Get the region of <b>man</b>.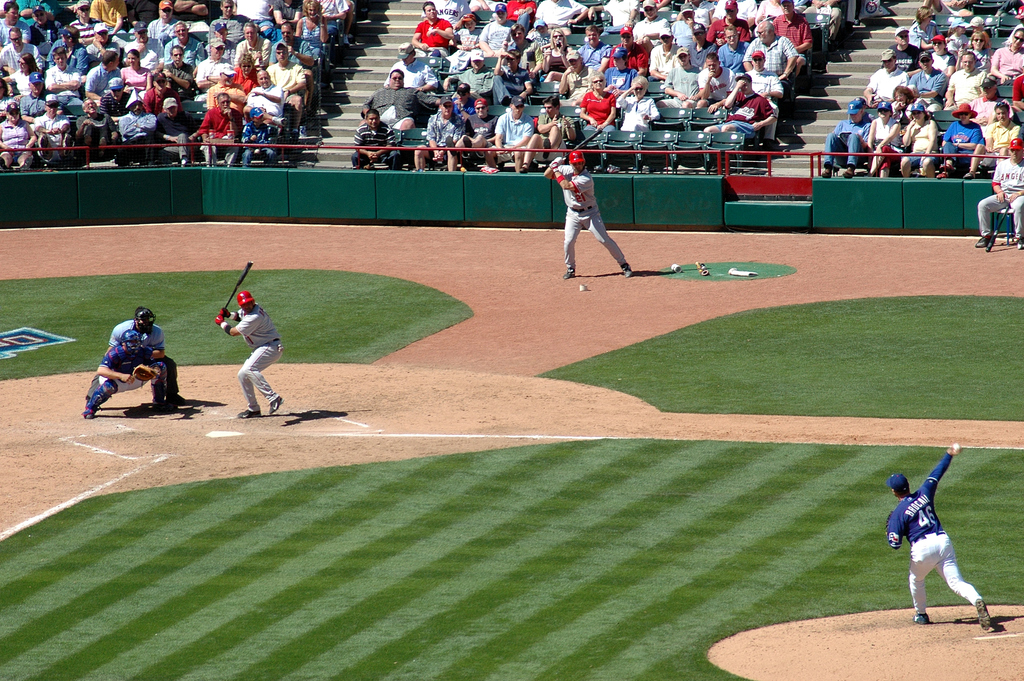
Rect(21, 71, 61, 125).
